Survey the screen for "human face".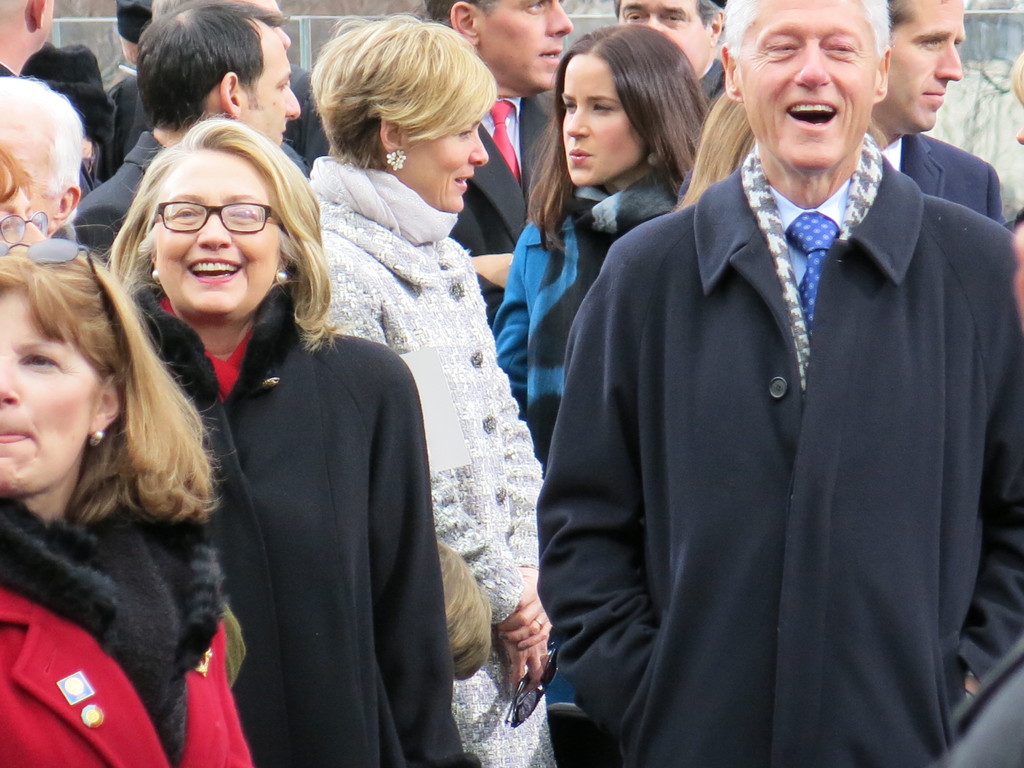
Survey found: crop(405, 118, 483, 209).
